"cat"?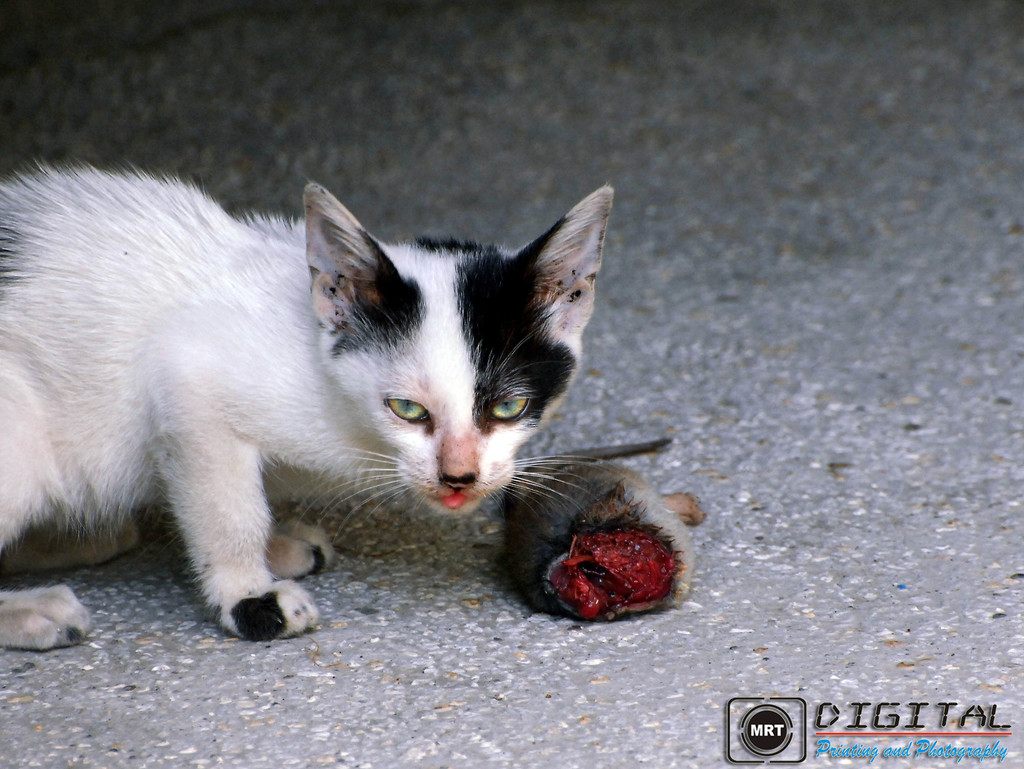
(0,157,616,657)
